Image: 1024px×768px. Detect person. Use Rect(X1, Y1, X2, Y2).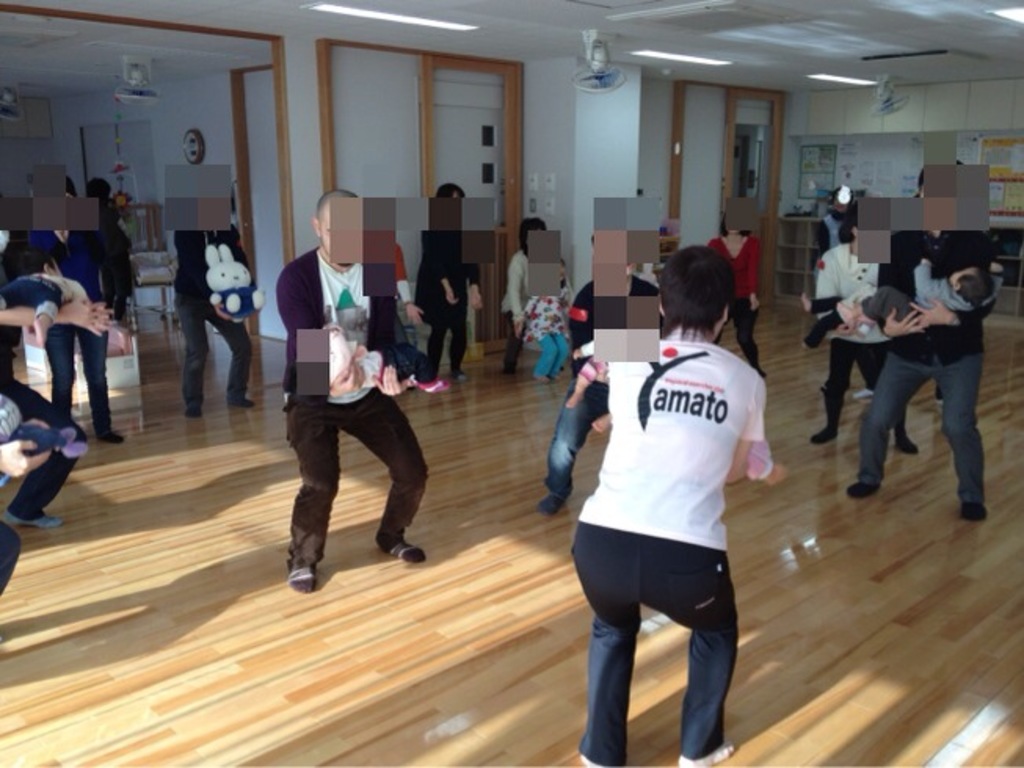
Rect(0, 386, 55, 627).
